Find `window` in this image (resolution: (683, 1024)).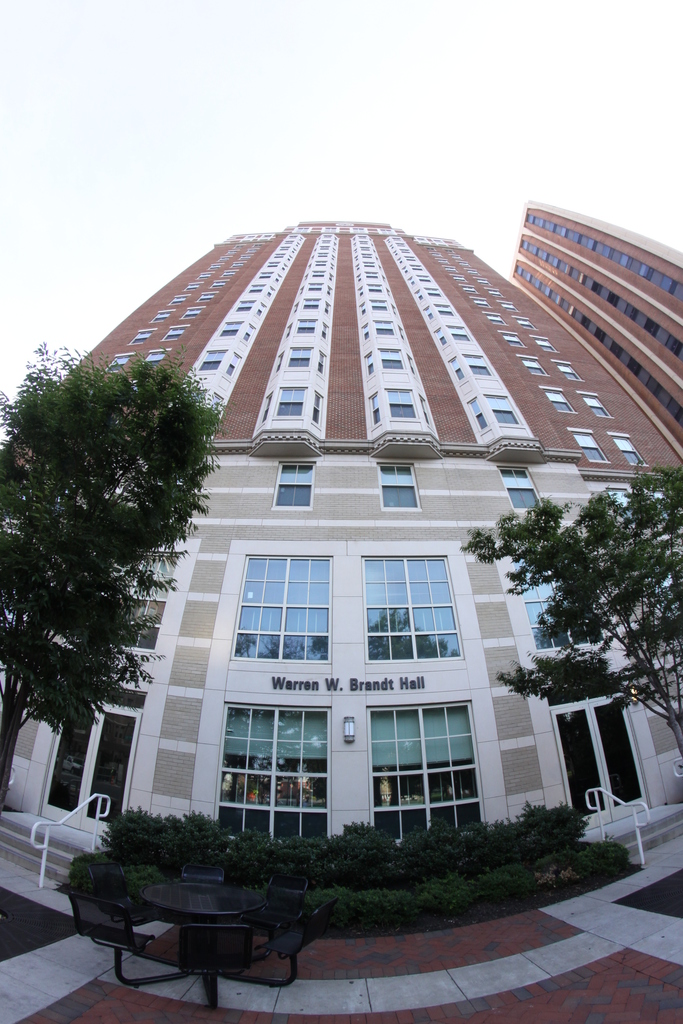
left=585, top=397, right=611, bottom=417.
